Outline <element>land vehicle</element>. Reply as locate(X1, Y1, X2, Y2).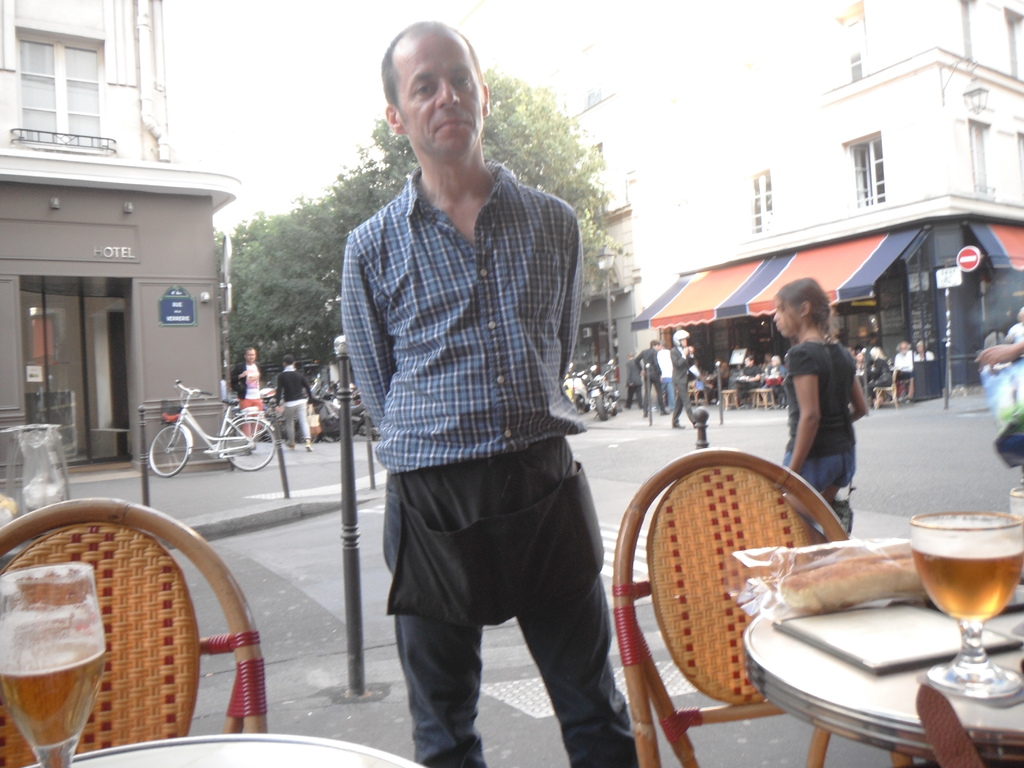
locate(567, 371, 583, 404).
